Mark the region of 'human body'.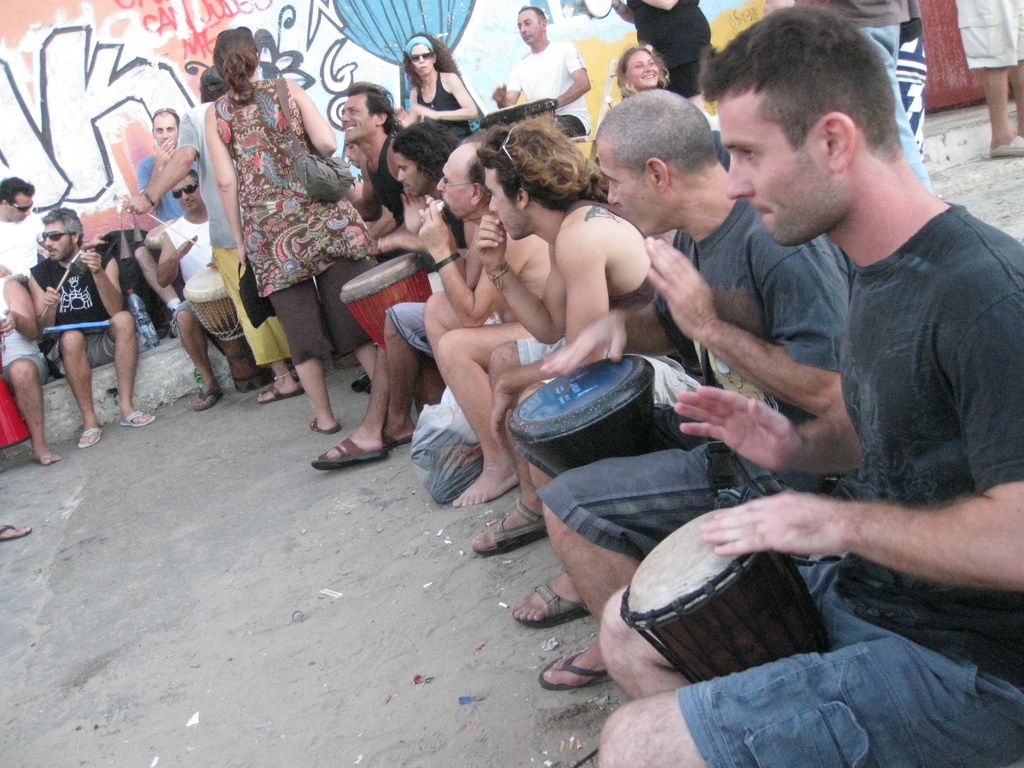
Region: 486 6 587 141.
